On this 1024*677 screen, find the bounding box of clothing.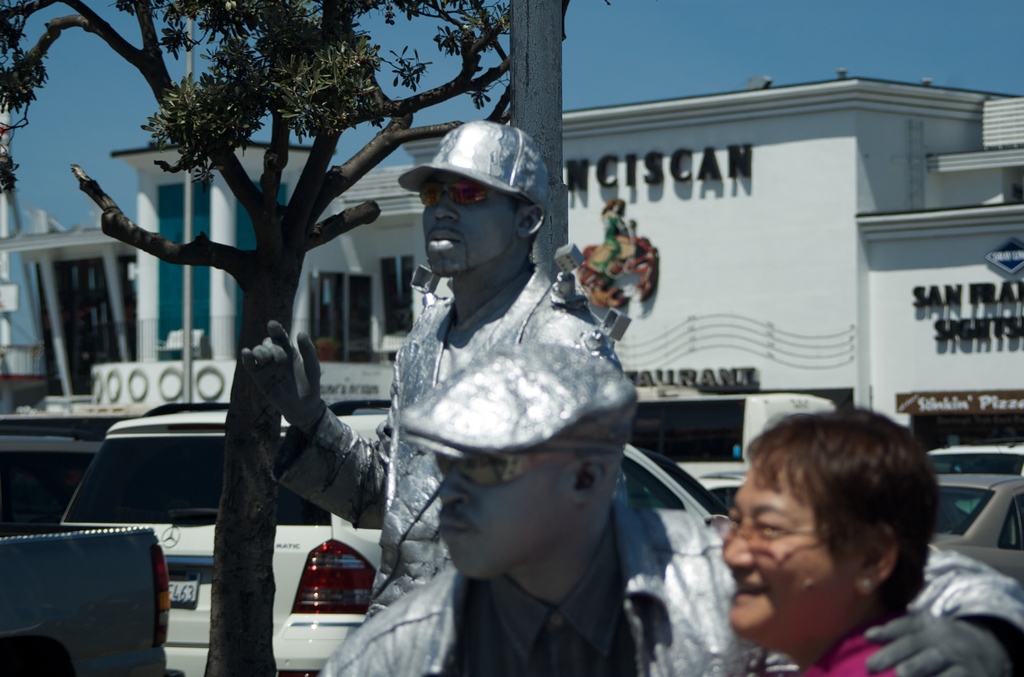
Bounding box: 317,497,1023,676.
